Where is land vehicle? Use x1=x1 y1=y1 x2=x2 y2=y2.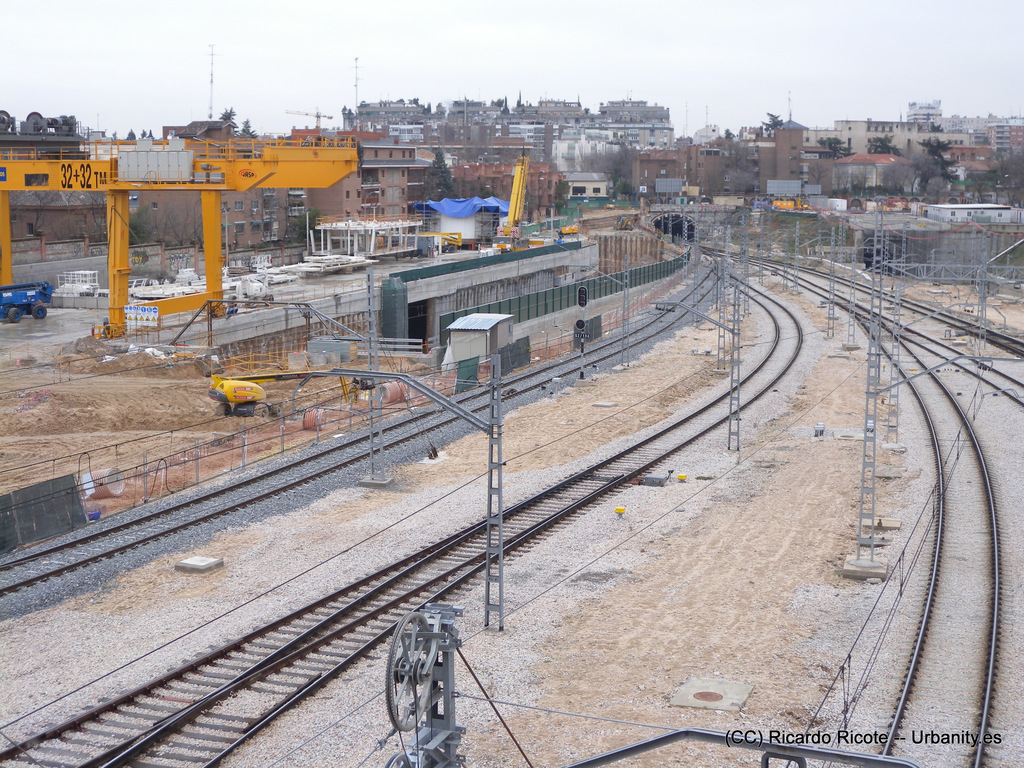
x1=205 y1=365 x2=377 y2=423.
